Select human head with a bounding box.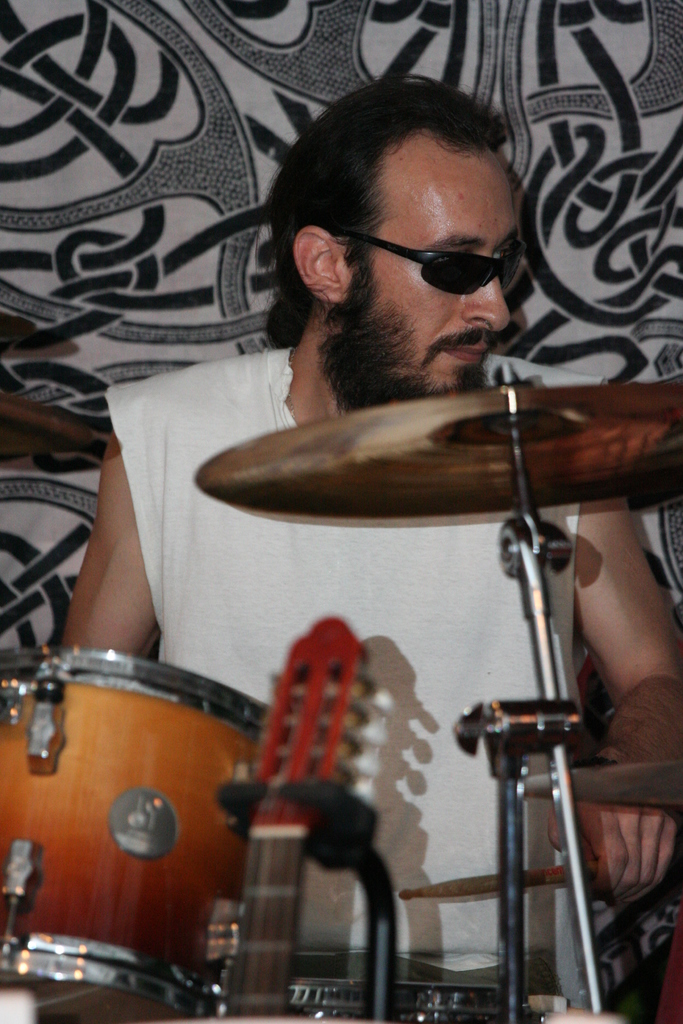
l=260, t=81, r=533, b=380.
